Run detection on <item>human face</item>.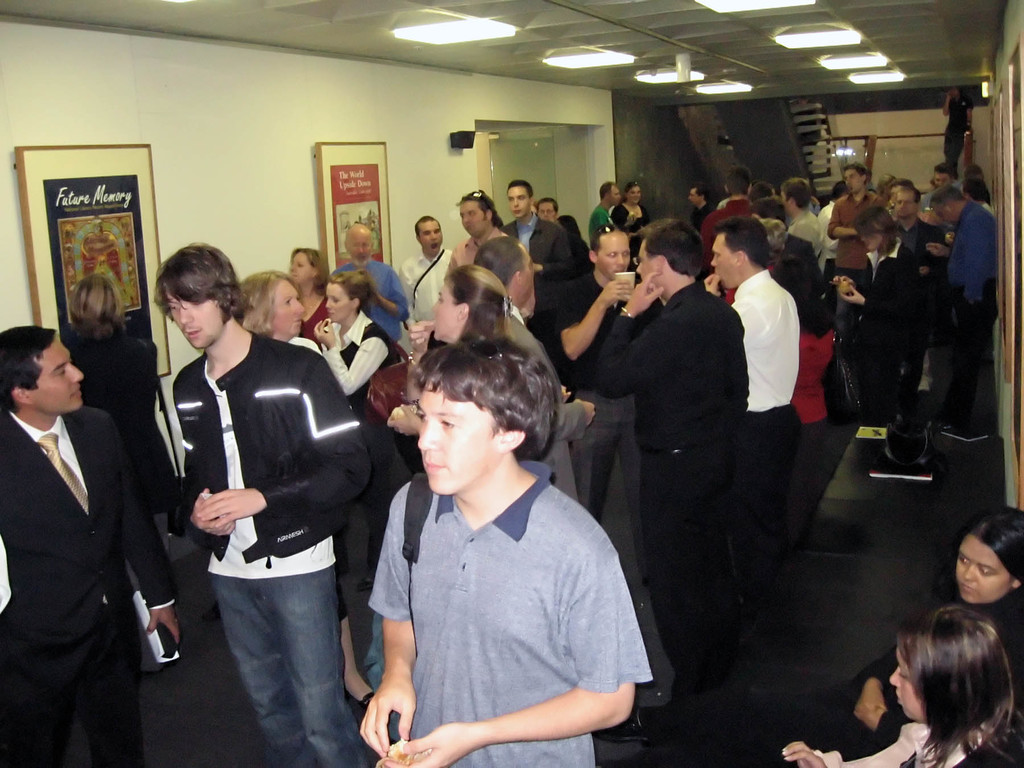
Result: 633 239 655 290.
